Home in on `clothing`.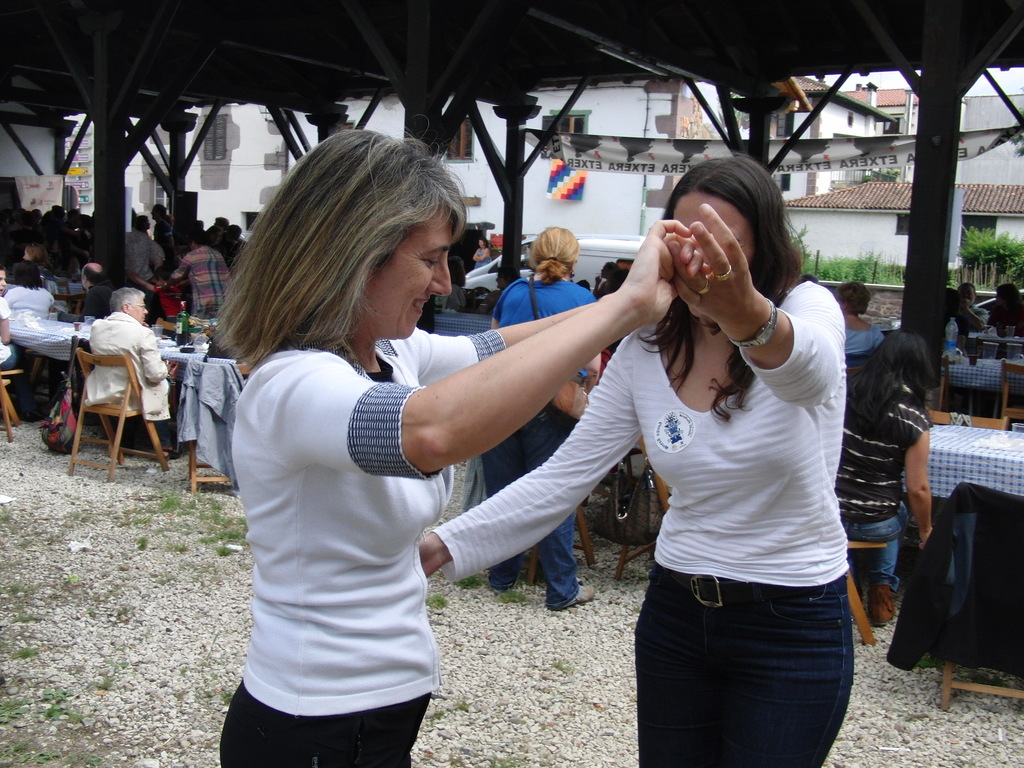
Homed in at {"x1": 424, "y1": 278, "x2": 853, "y2": 767}.
